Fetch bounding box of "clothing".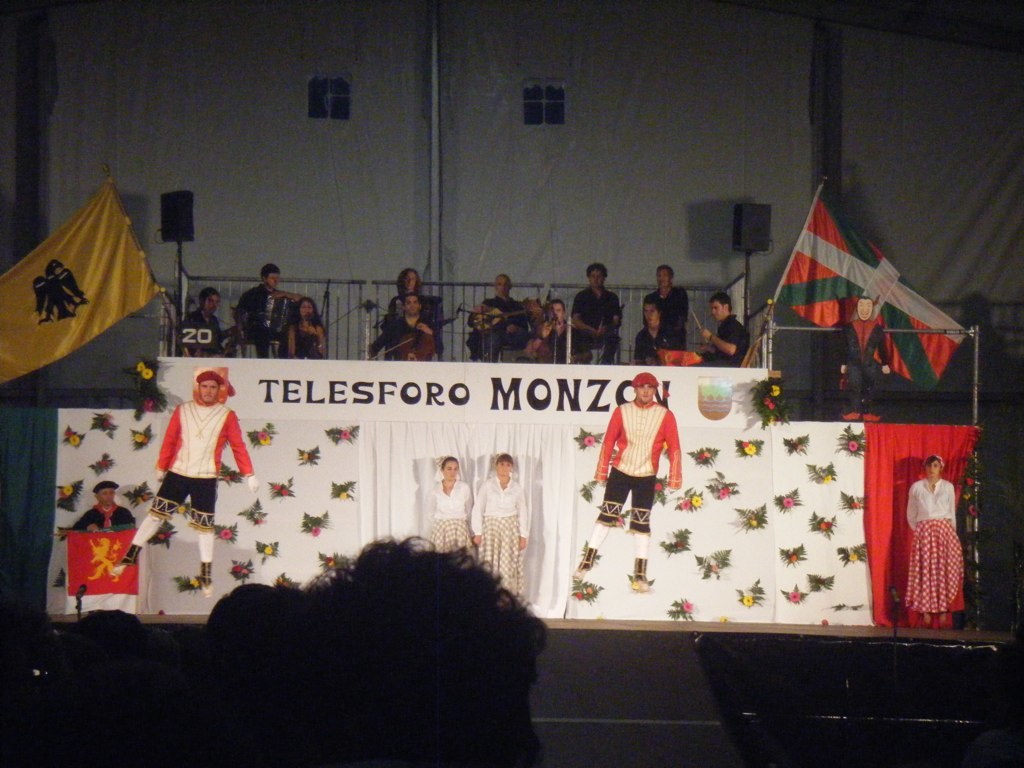
Bbox: {"x1": 594, "y1": 386, "x2": 681, "y2": 545}.
